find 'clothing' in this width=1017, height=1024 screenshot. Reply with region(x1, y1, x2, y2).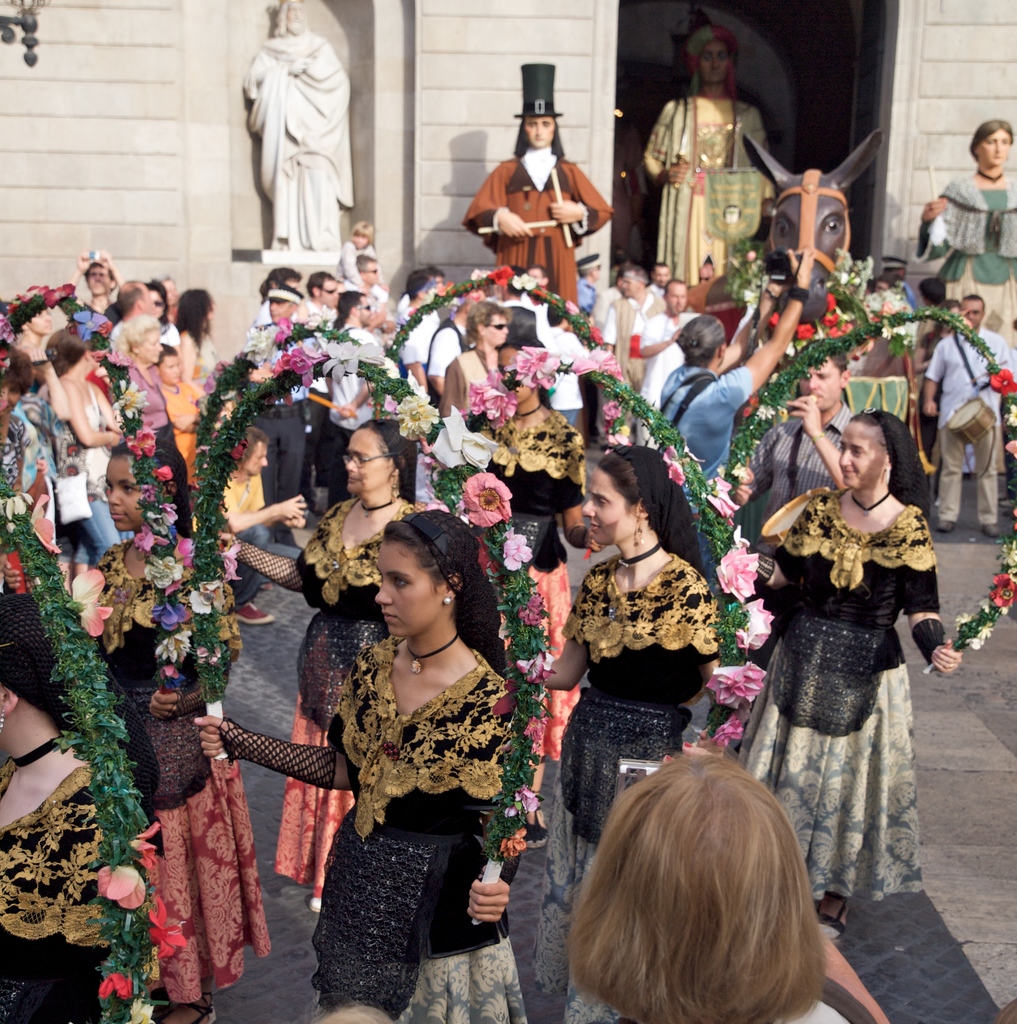
region(564, 554, 724, 841).
